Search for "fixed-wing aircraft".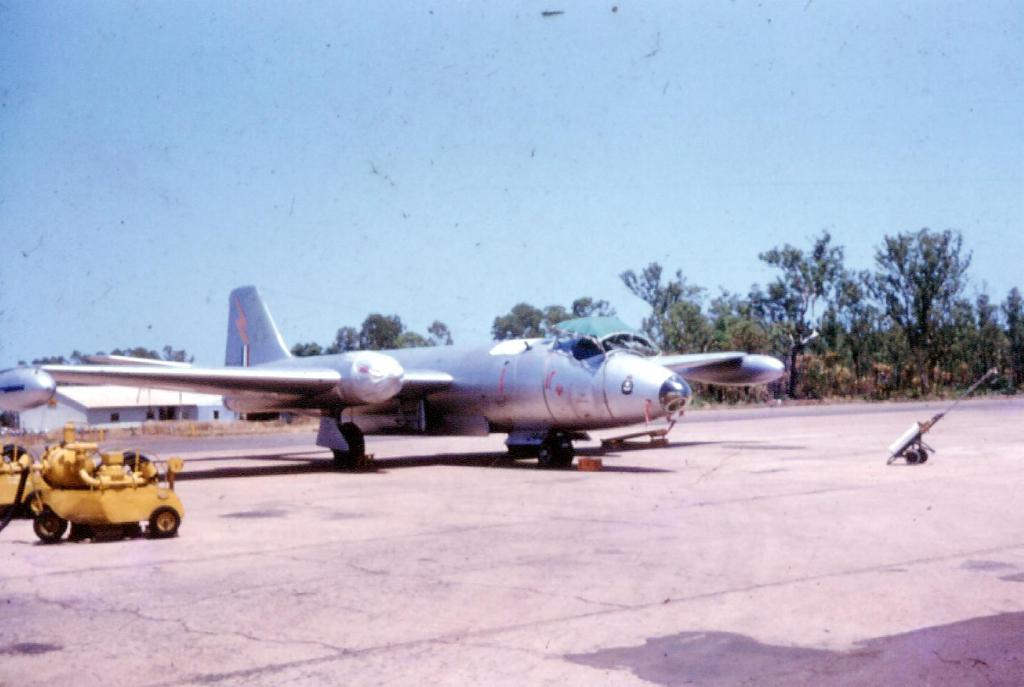
Found at (x1=0, y1=266, x2=790, y2=470).
